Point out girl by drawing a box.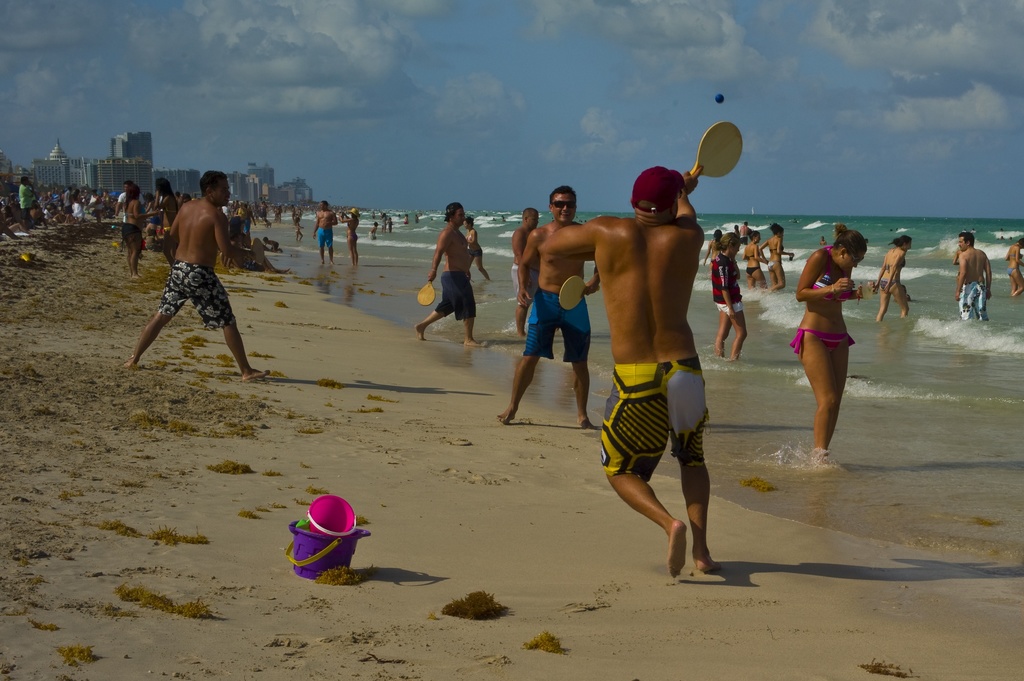
Rect(787, 220, 871, 461).
